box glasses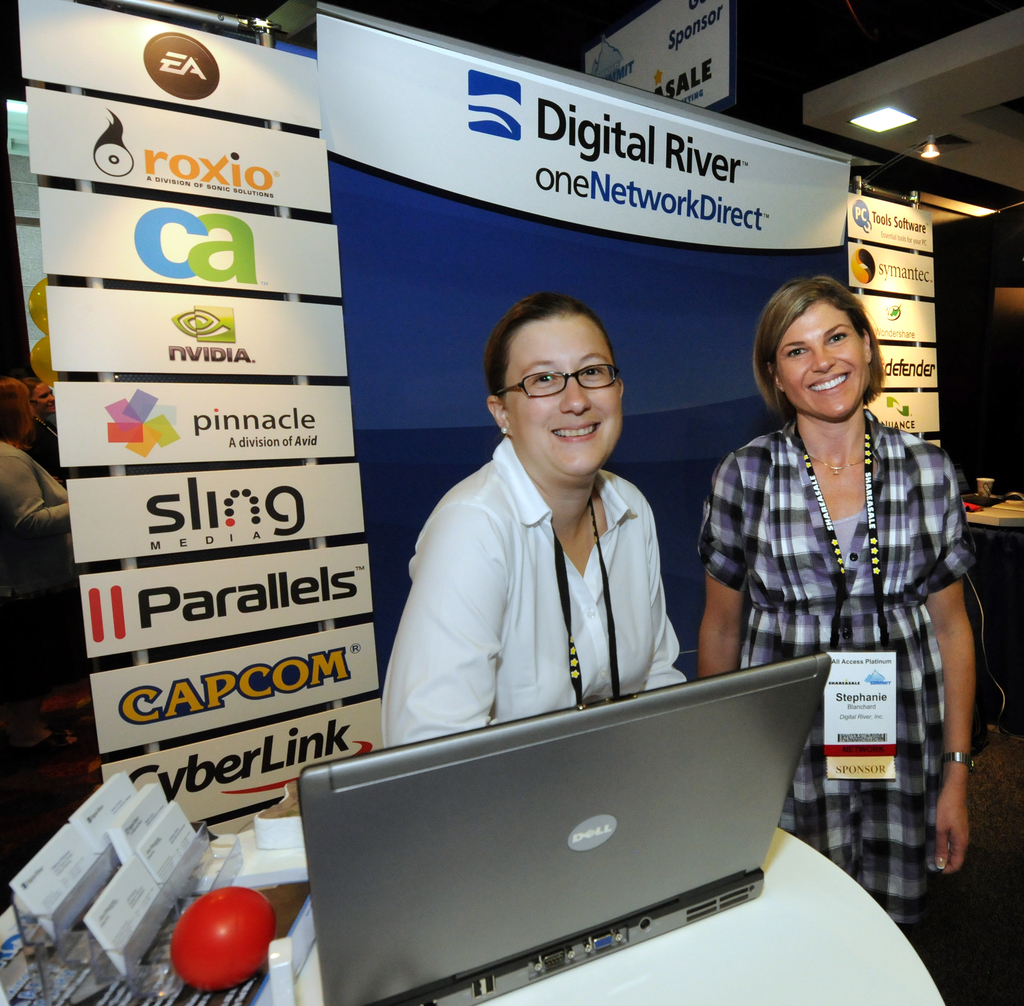
496,344,638,409
